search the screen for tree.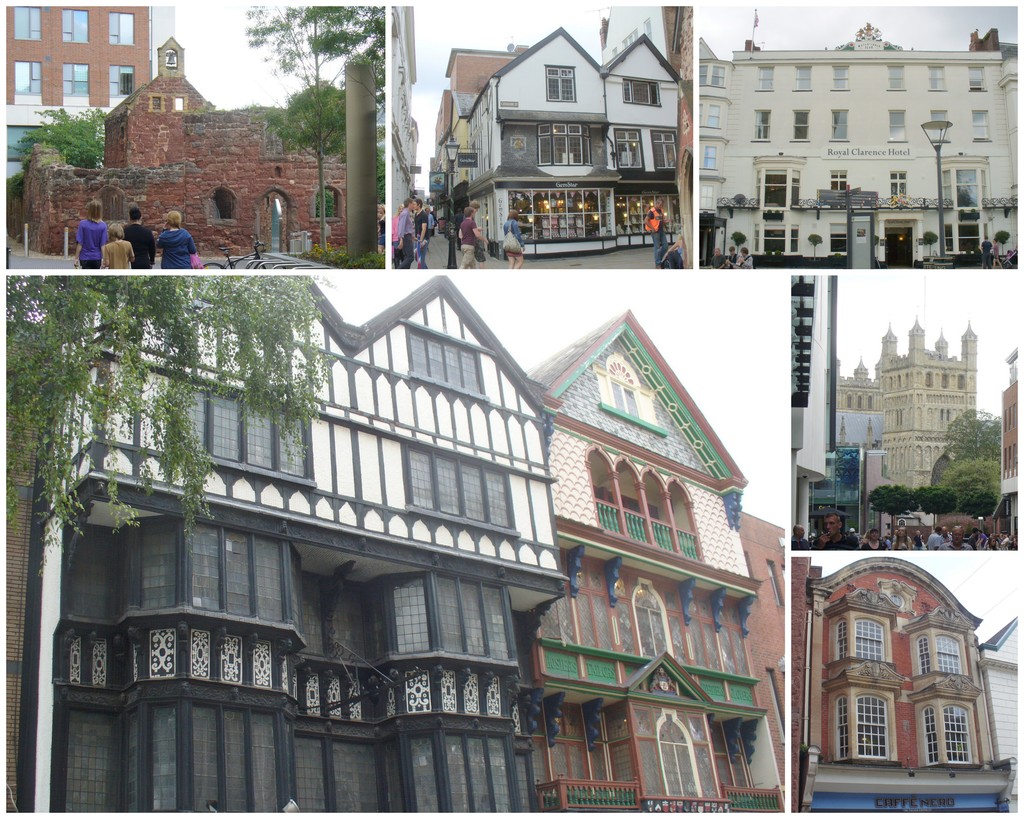
Found at 863:486:917:538.
